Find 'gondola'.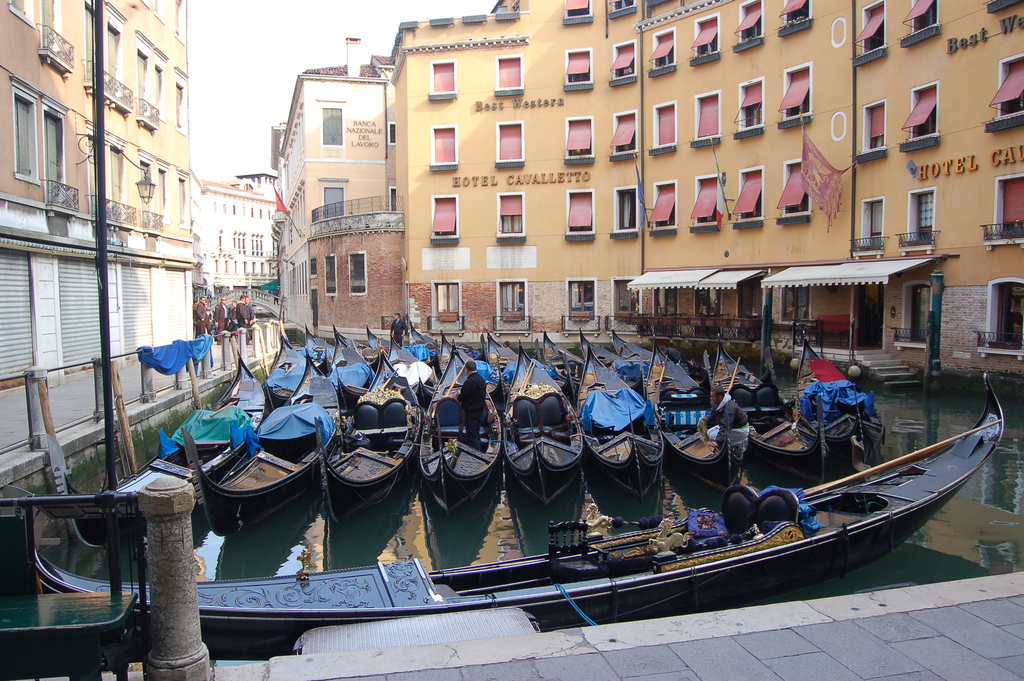
655,345,740,469.
